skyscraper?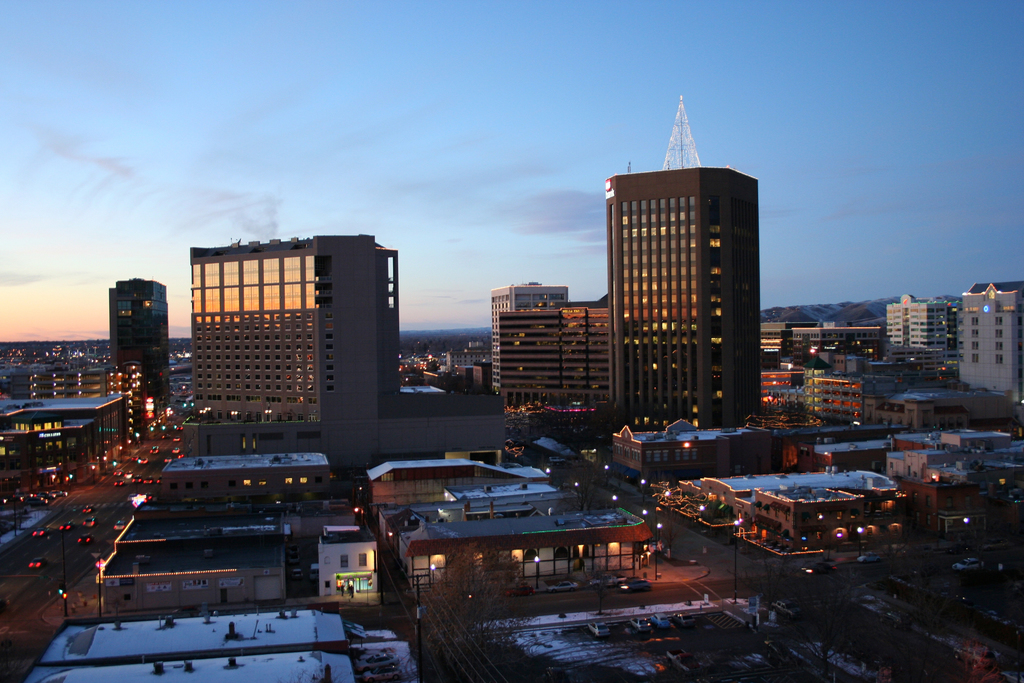
106, 274, 168, 409
